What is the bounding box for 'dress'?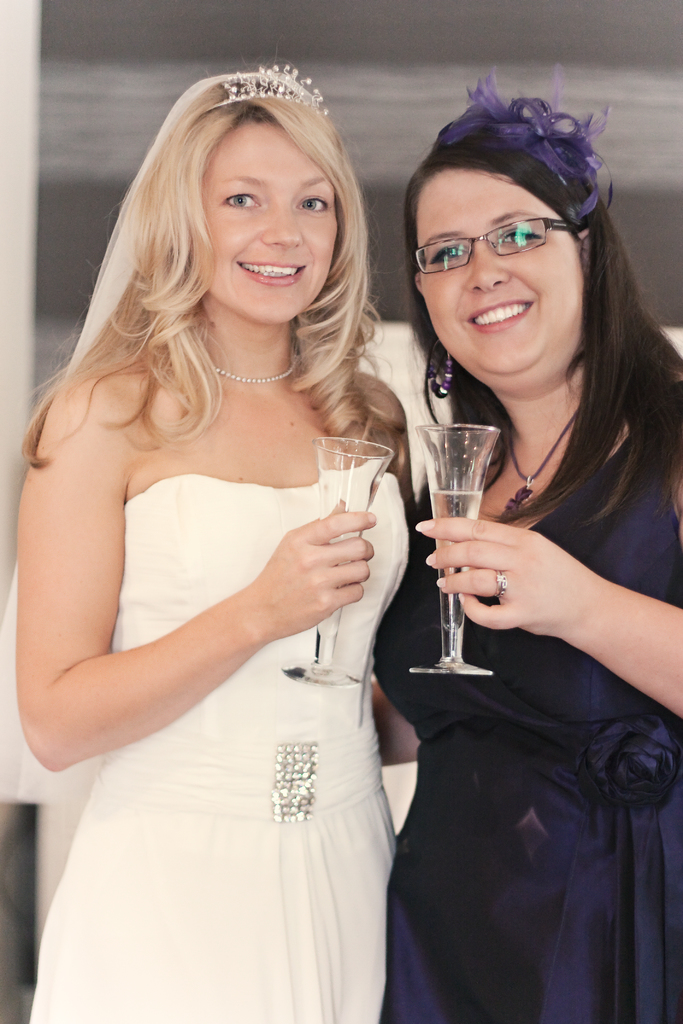
<bbox>372, 429, 682, 1023</bbox>.
